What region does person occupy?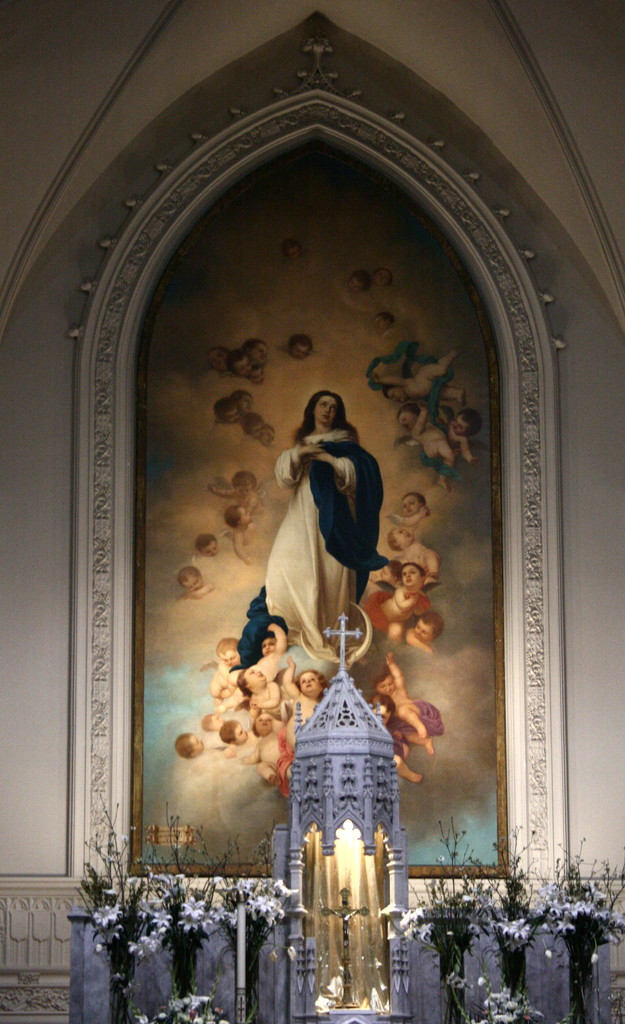
<region>369, 566, 430, 641</region>.
